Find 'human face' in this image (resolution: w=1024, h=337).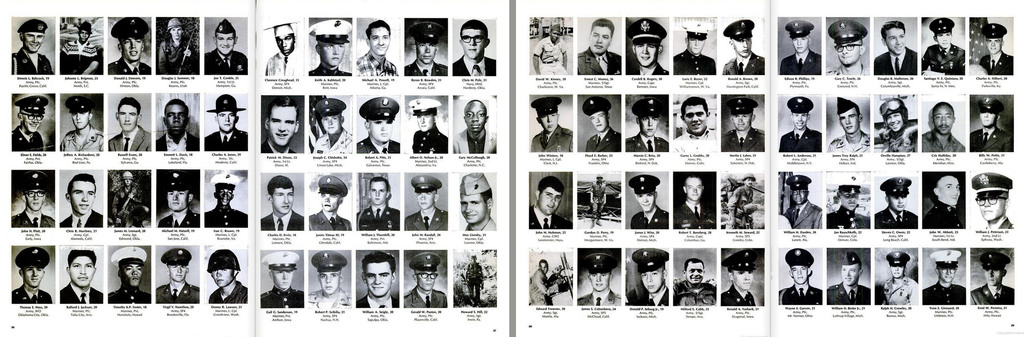
bbox=[890, 264, 904, 275].
